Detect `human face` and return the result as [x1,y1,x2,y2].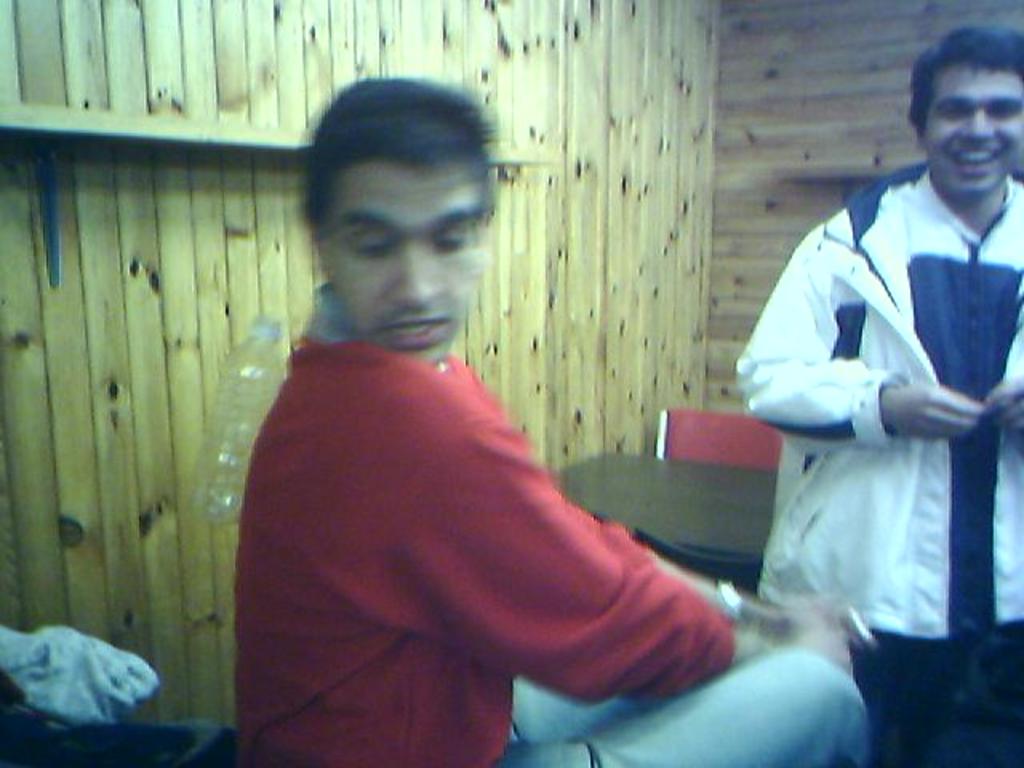
[318,163,483,365].
